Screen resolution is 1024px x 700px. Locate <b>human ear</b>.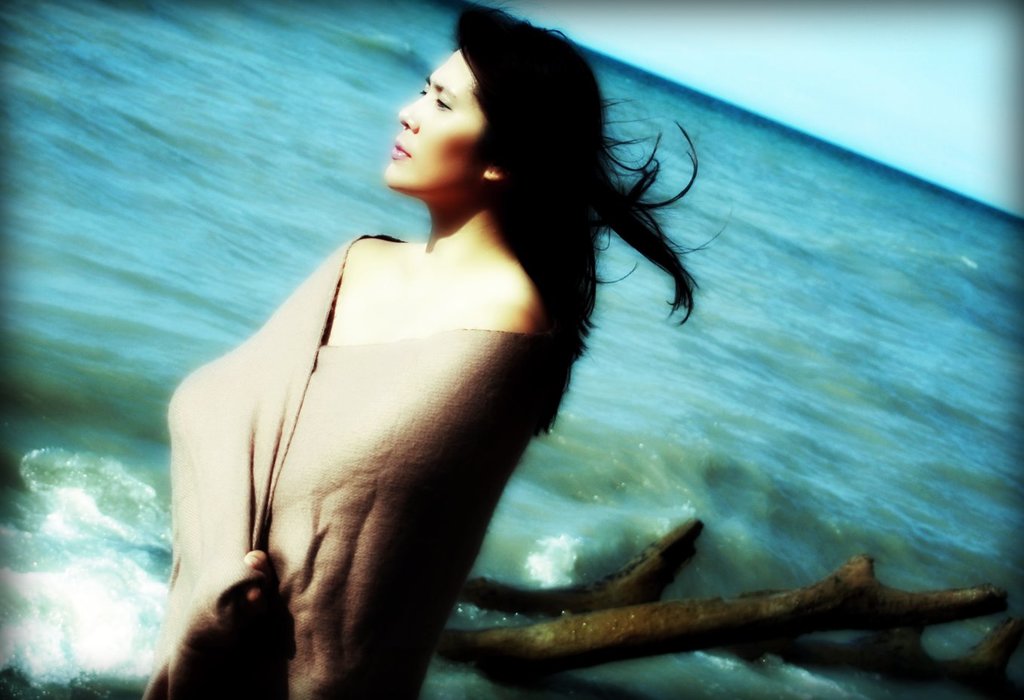
484/159/504/178.
